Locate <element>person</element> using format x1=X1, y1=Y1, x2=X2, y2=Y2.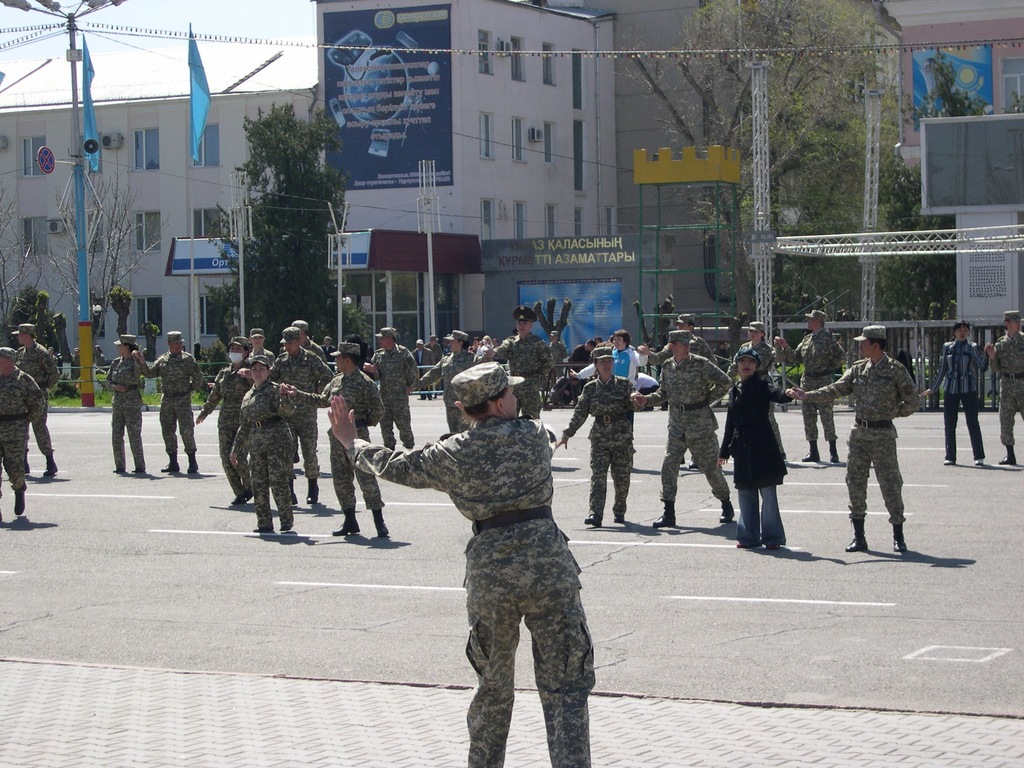
x1=928, y1=321, x2=994, y2=468.
